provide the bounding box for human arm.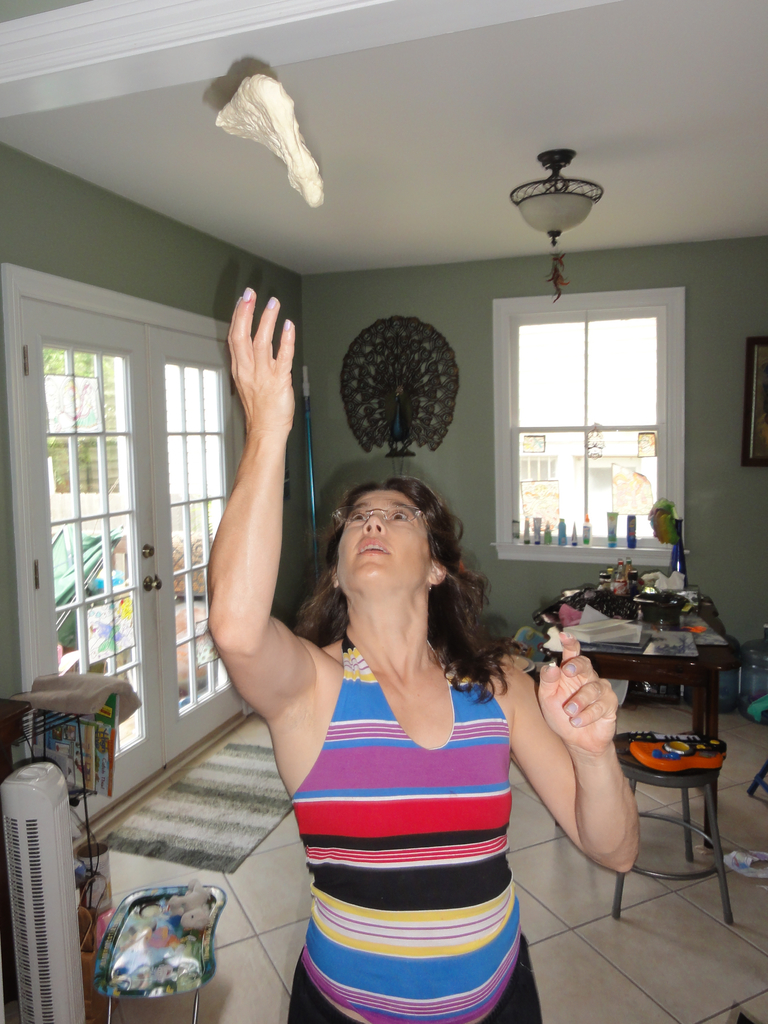
select_region(499, 629, 643, 874).
